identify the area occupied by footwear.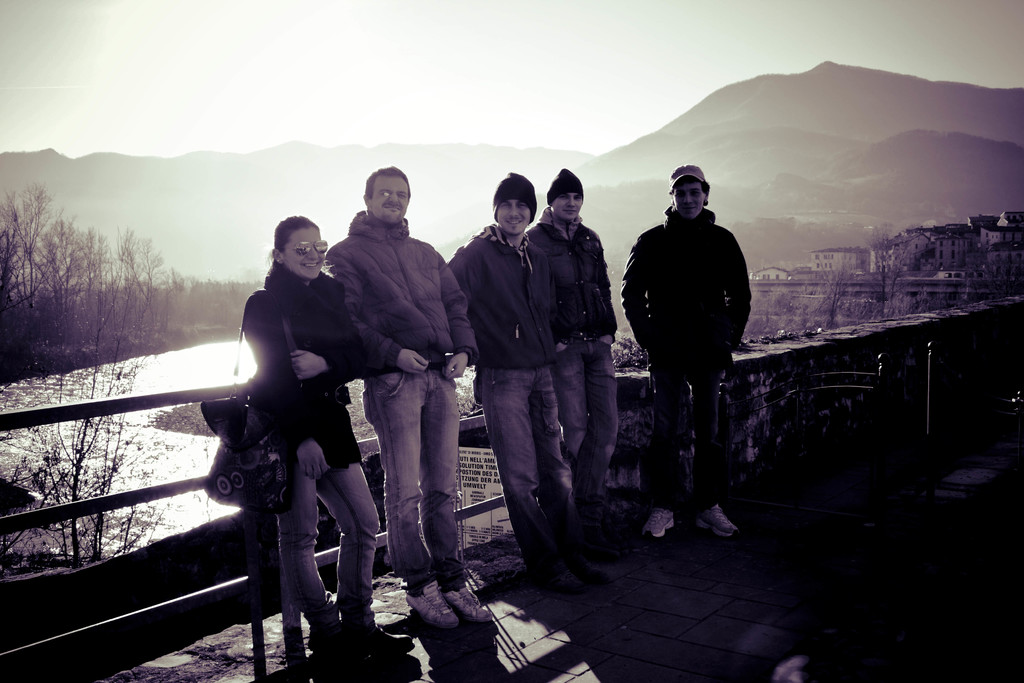
Area: rect(442, 575, 495, 625).
